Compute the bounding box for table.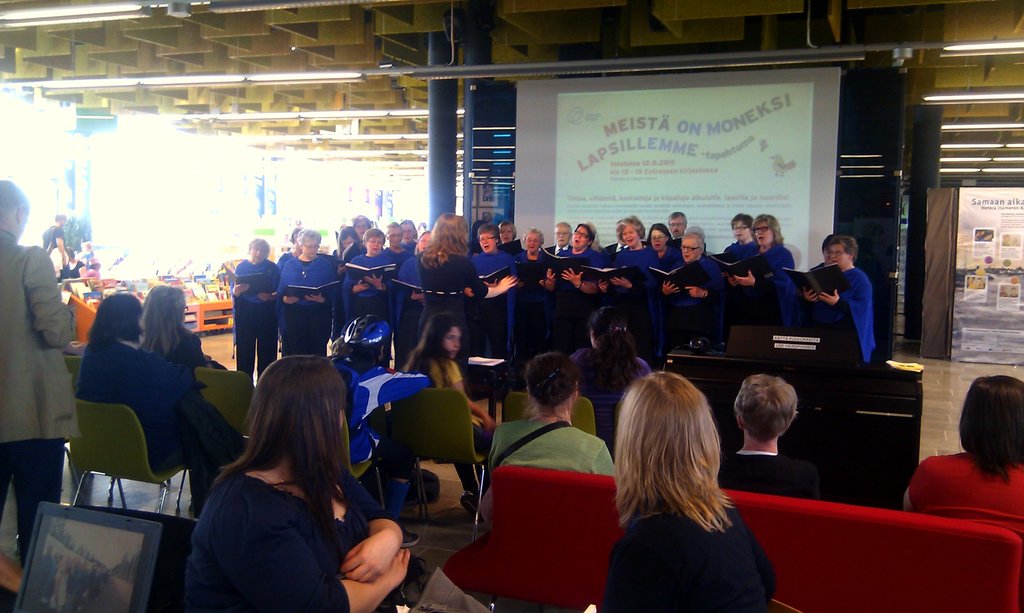
detection(669, 338, 922, 461).
